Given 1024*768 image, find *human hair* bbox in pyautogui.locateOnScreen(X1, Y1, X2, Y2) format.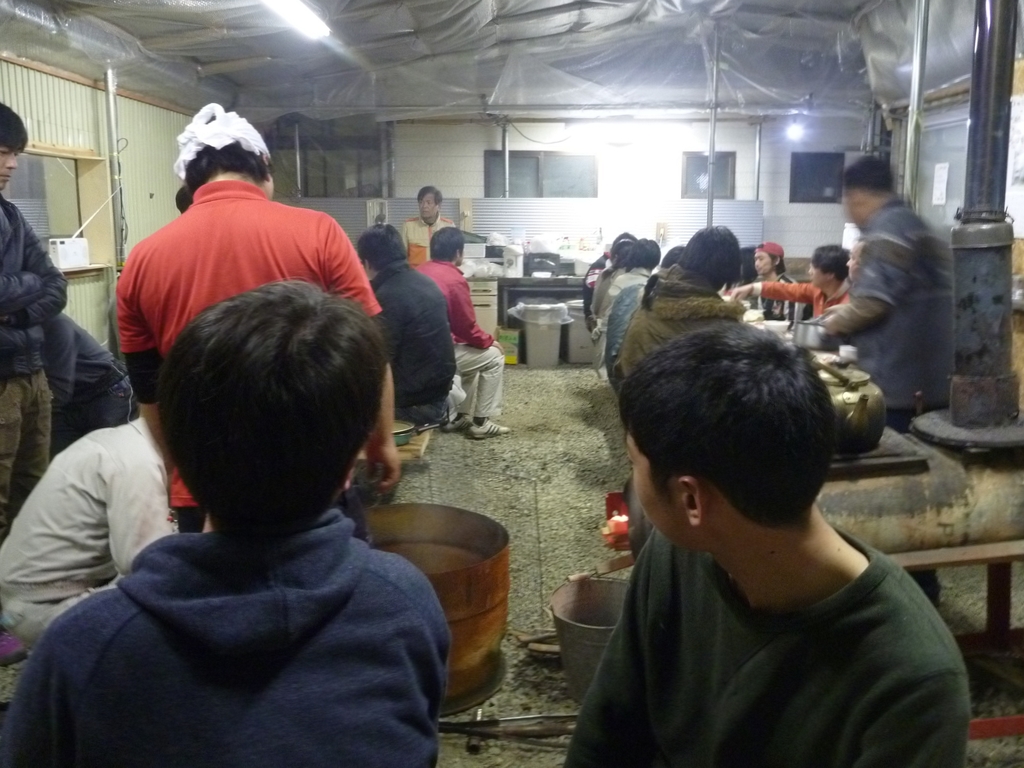
pyautogui.locateOnScreen(812, 242, 849, 283).
